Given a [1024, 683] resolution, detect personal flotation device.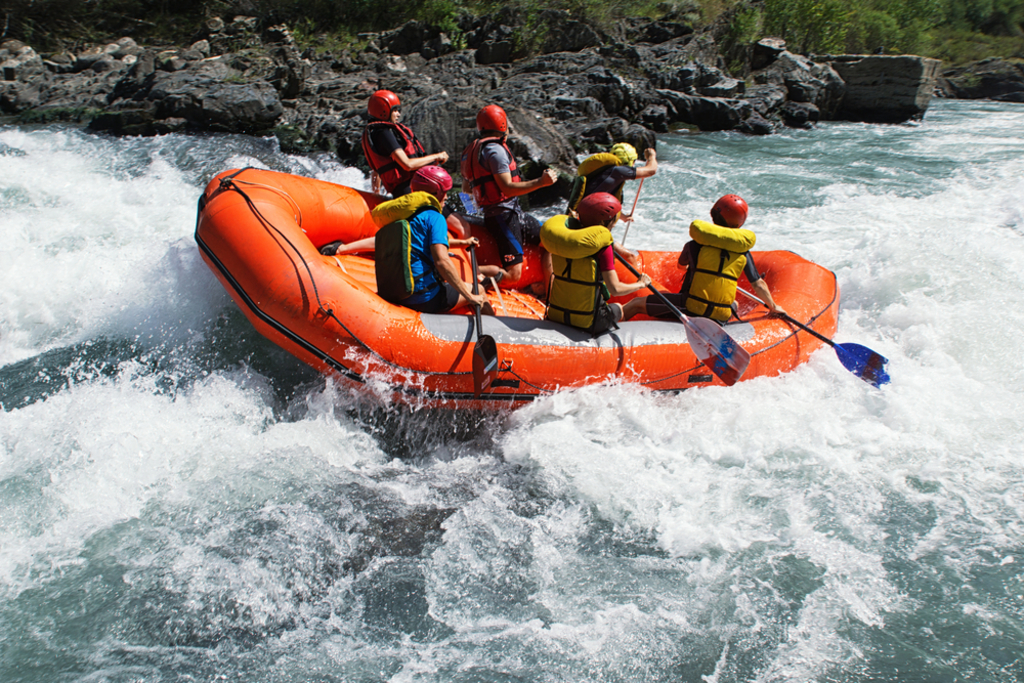
(460, 138, 524, 209).
